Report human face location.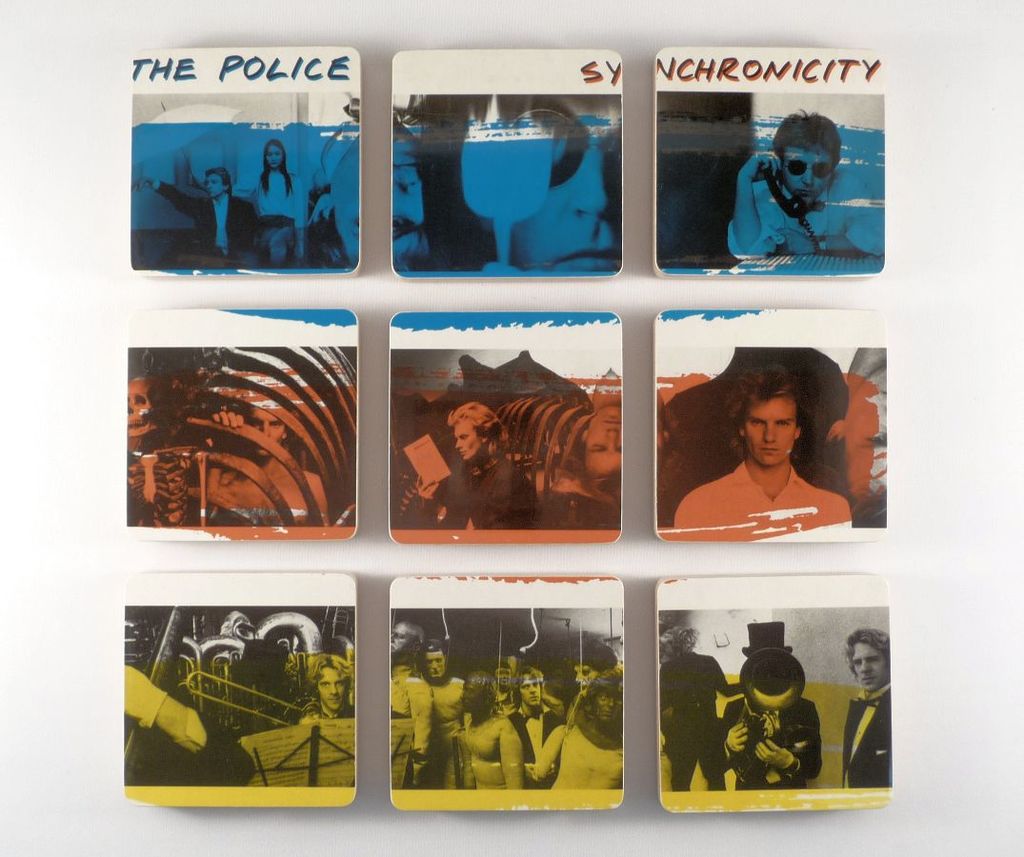
Report: 741 399 795 468.
